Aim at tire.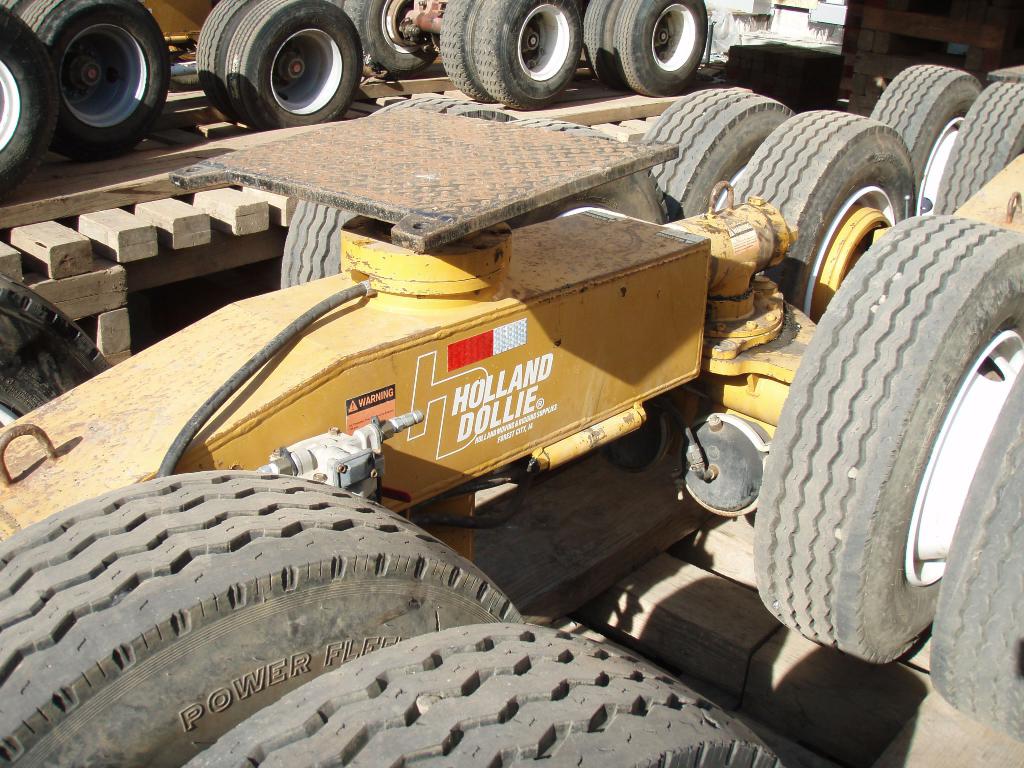
Aimed at <bbox>587, 0, 629, 91</bbox>.
